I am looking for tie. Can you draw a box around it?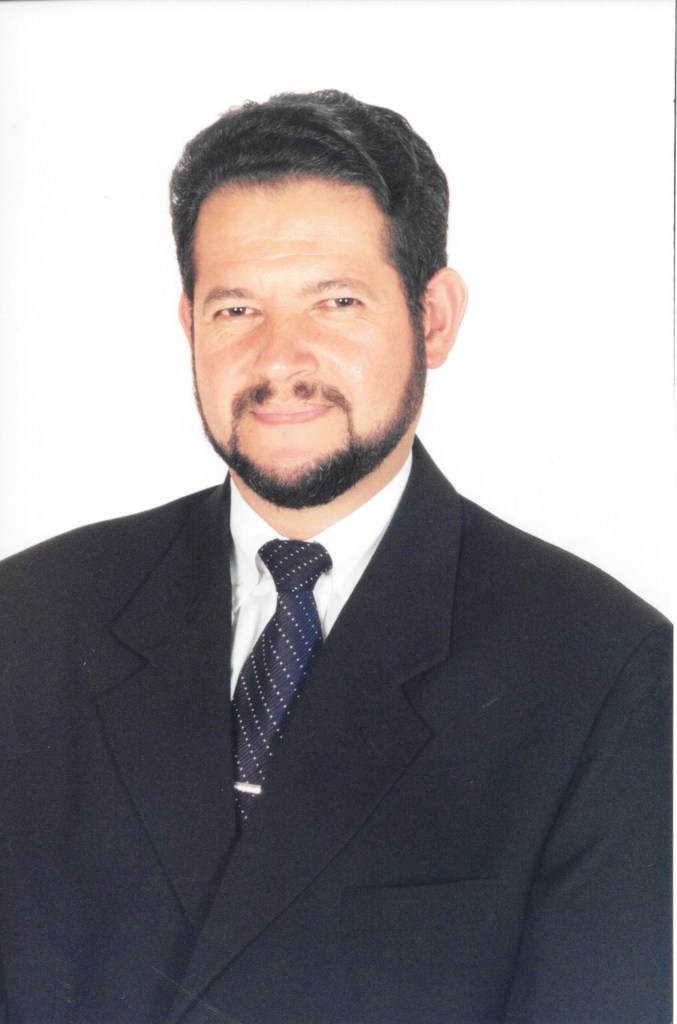
Sure, the bounding box is <bbox>229, 540, 330, 836</bbox>.
